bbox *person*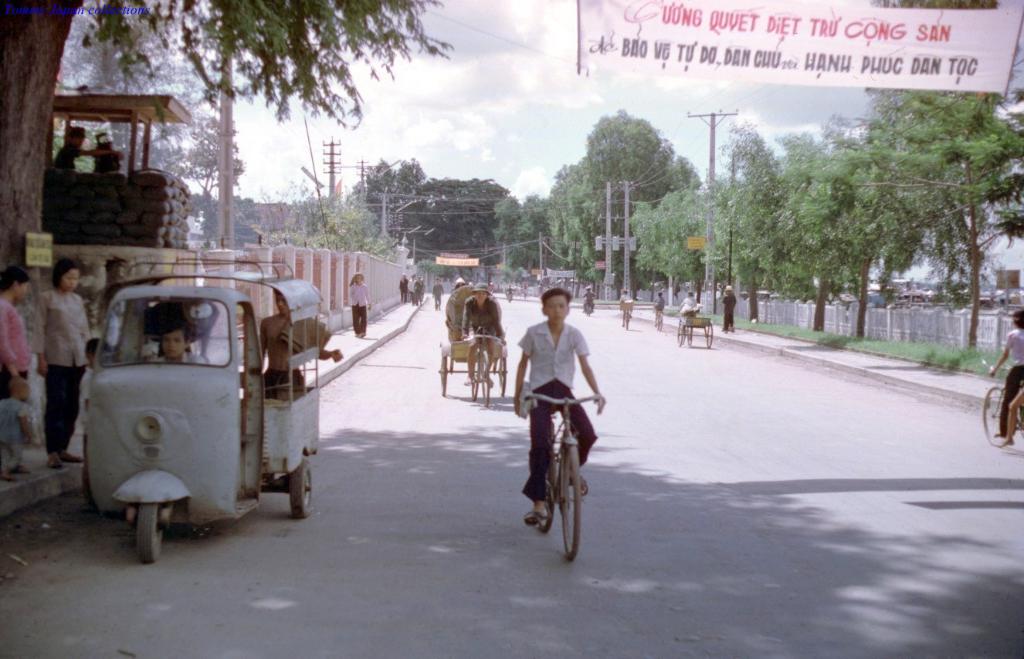
crop(400, 275, 409, 302)
